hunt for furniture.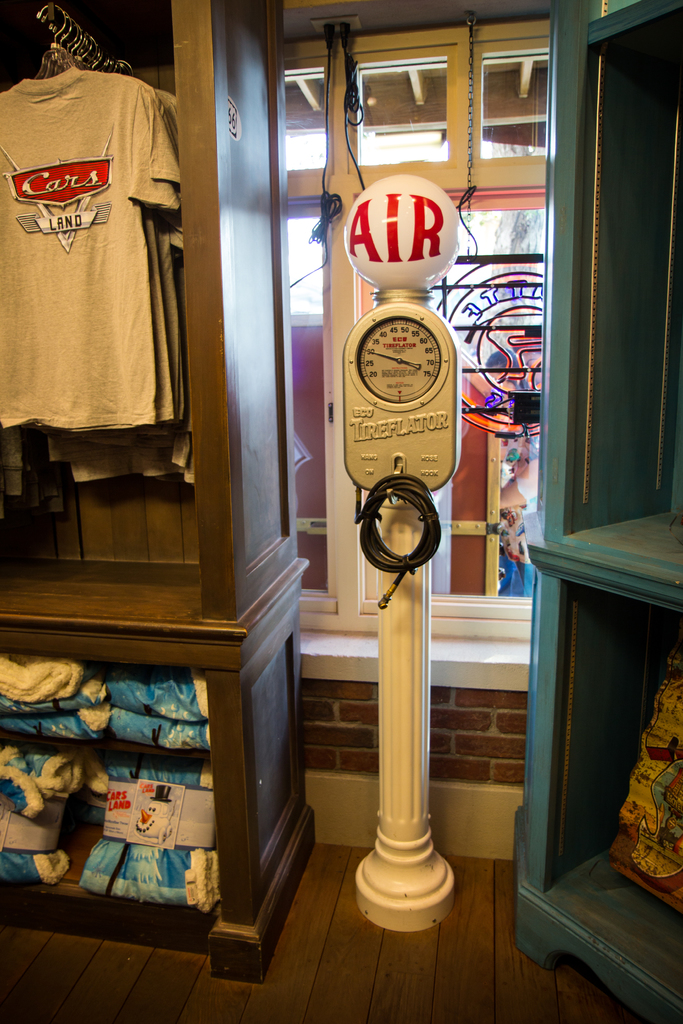
Hunted down at 0:0:317:984.
